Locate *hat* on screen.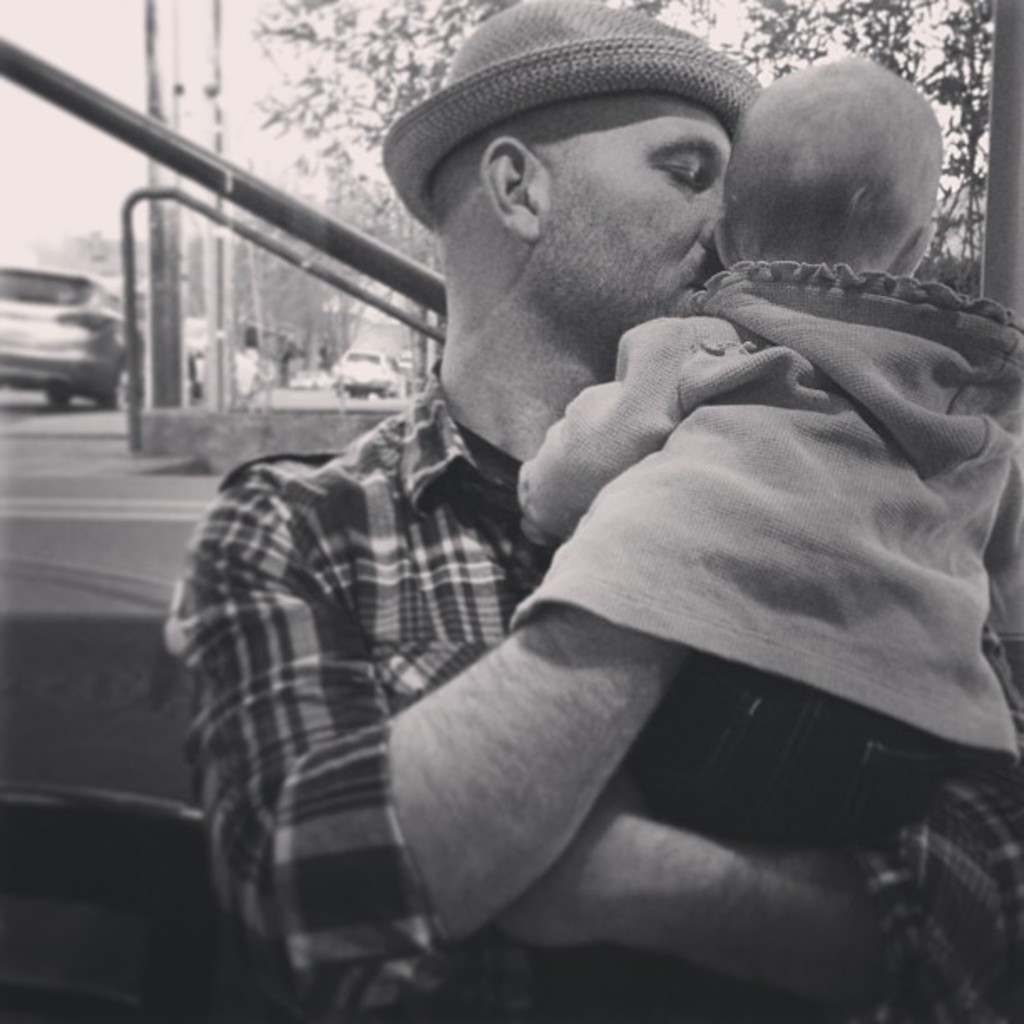
On screen at (380,0,770,234).
